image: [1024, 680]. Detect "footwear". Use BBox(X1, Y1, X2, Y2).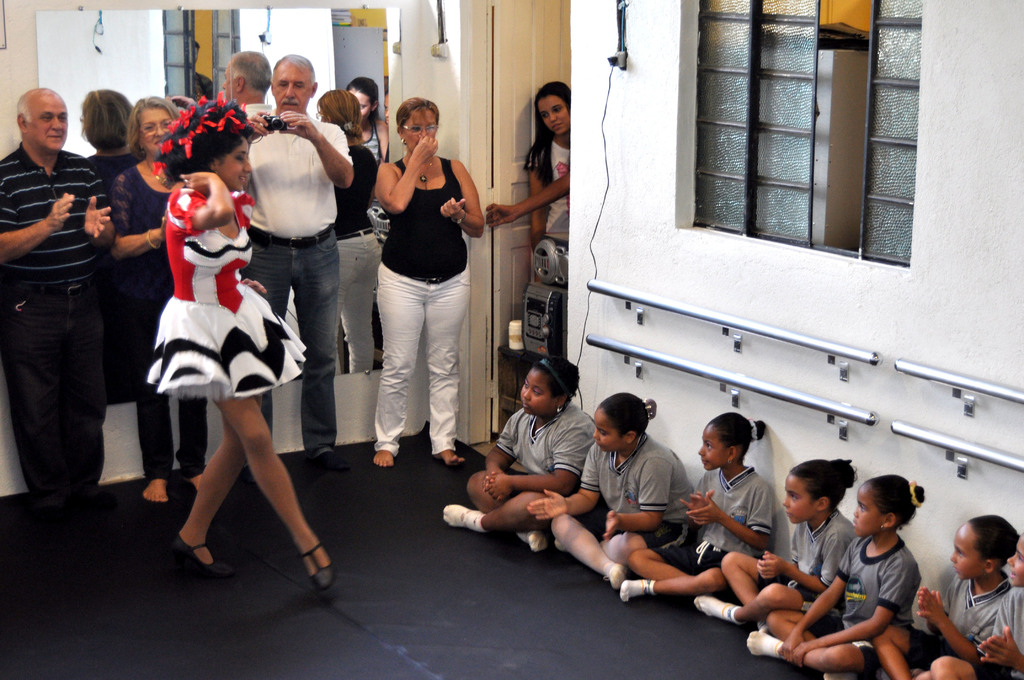
BBox(170, 521, 235, 581).
